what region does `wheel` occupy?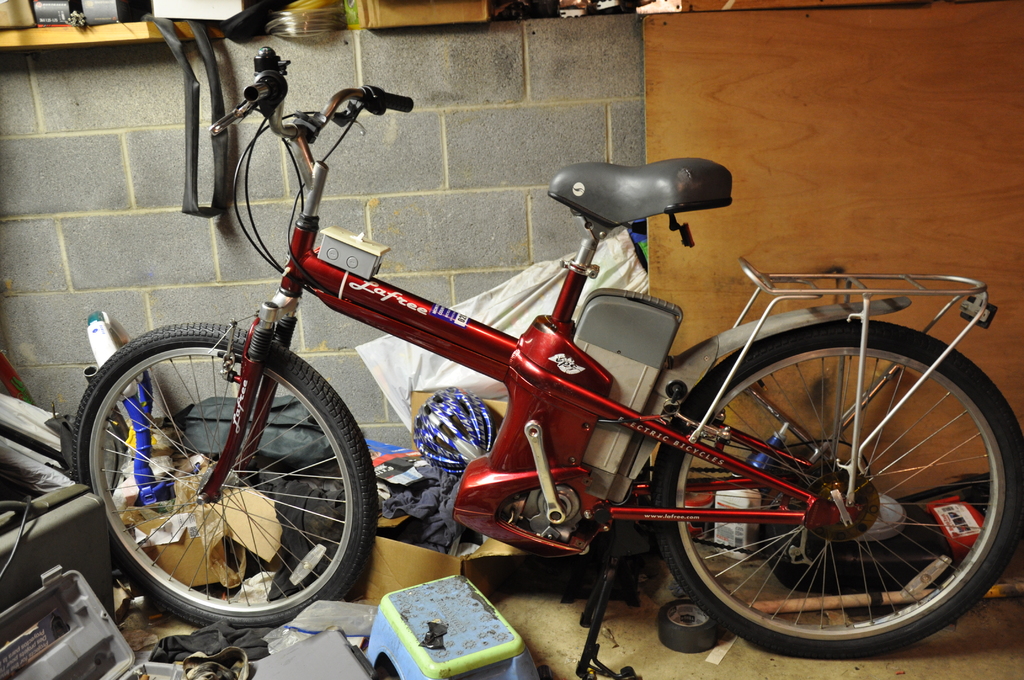
bbox=(70, 323, 380, 631).
